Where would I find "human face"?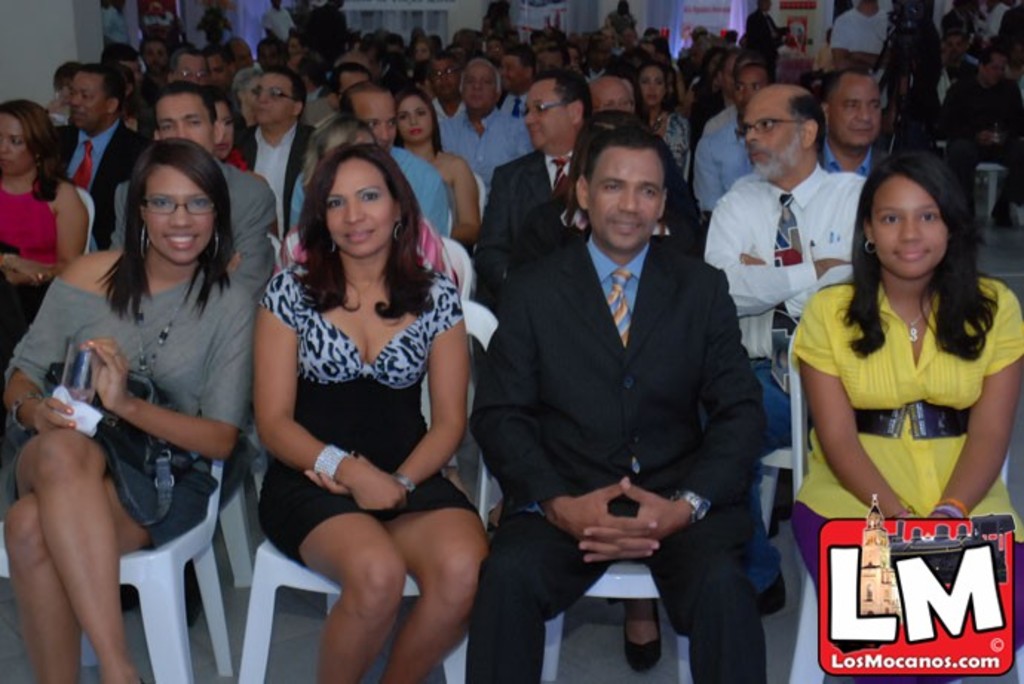
At pyautogui.locateOnScreen(981, 53, 1005, 88).
